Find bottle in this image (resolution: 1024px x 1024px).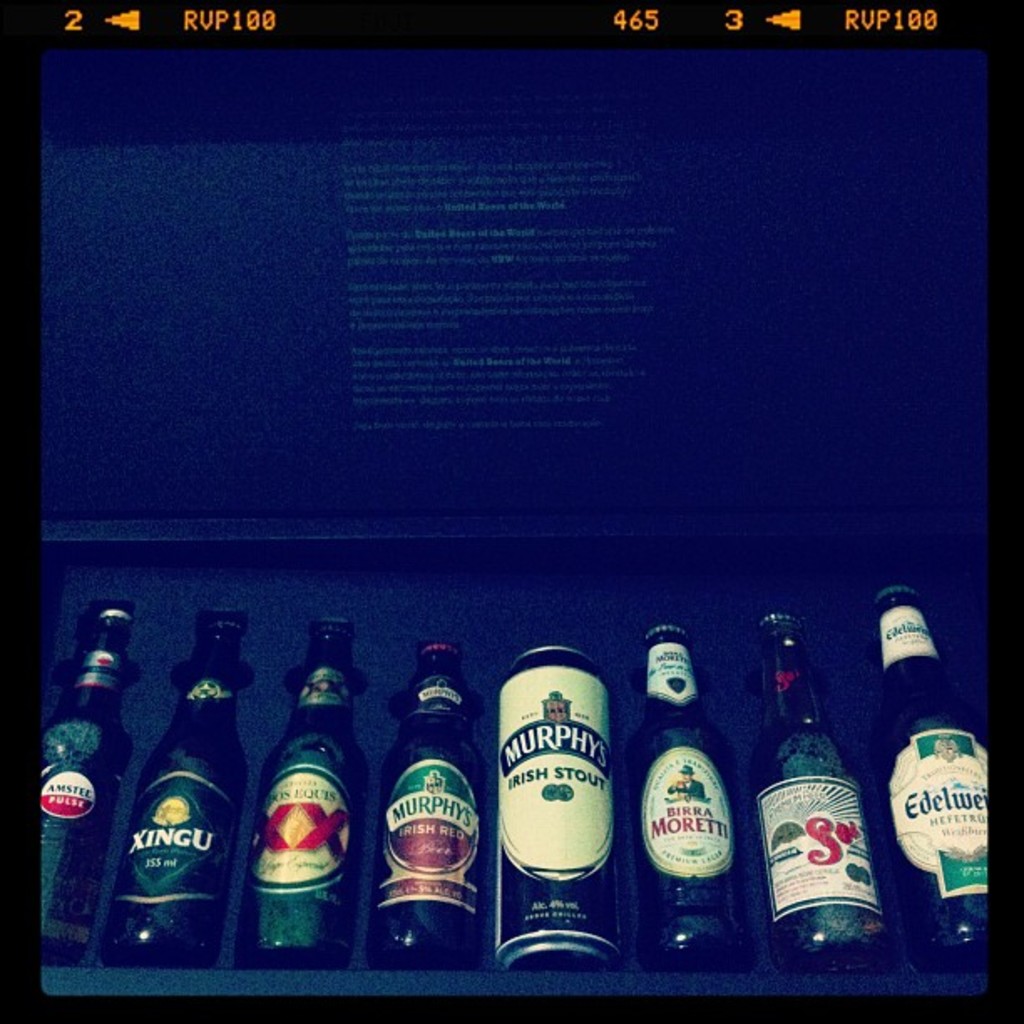
box=[251, 626, 358, 969].
